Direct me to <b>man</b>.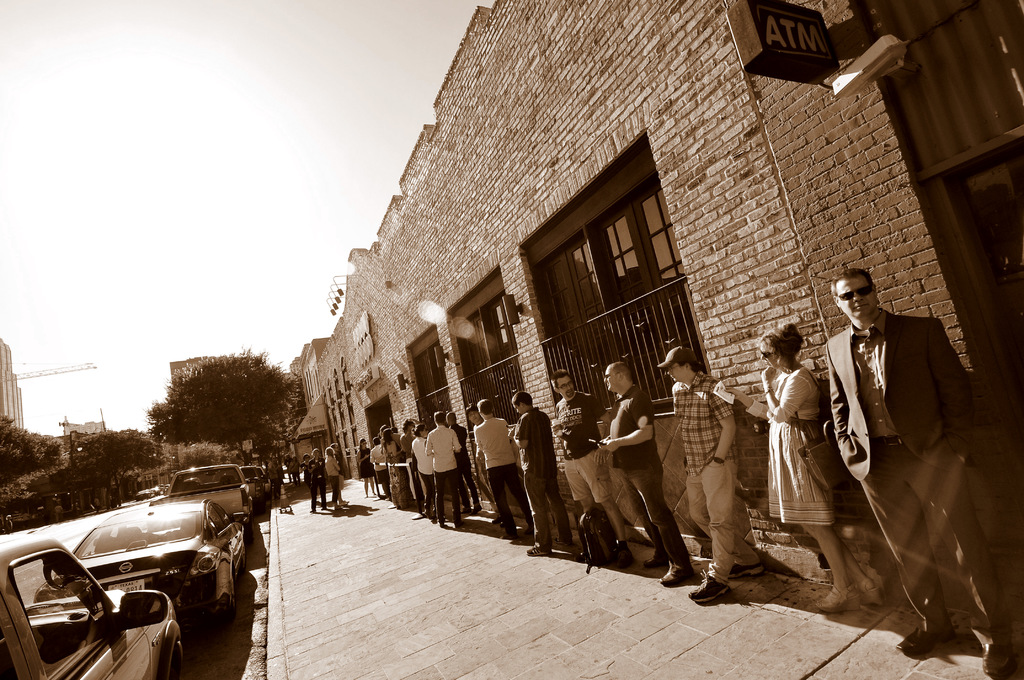
Direction: (306,449,328,511).
